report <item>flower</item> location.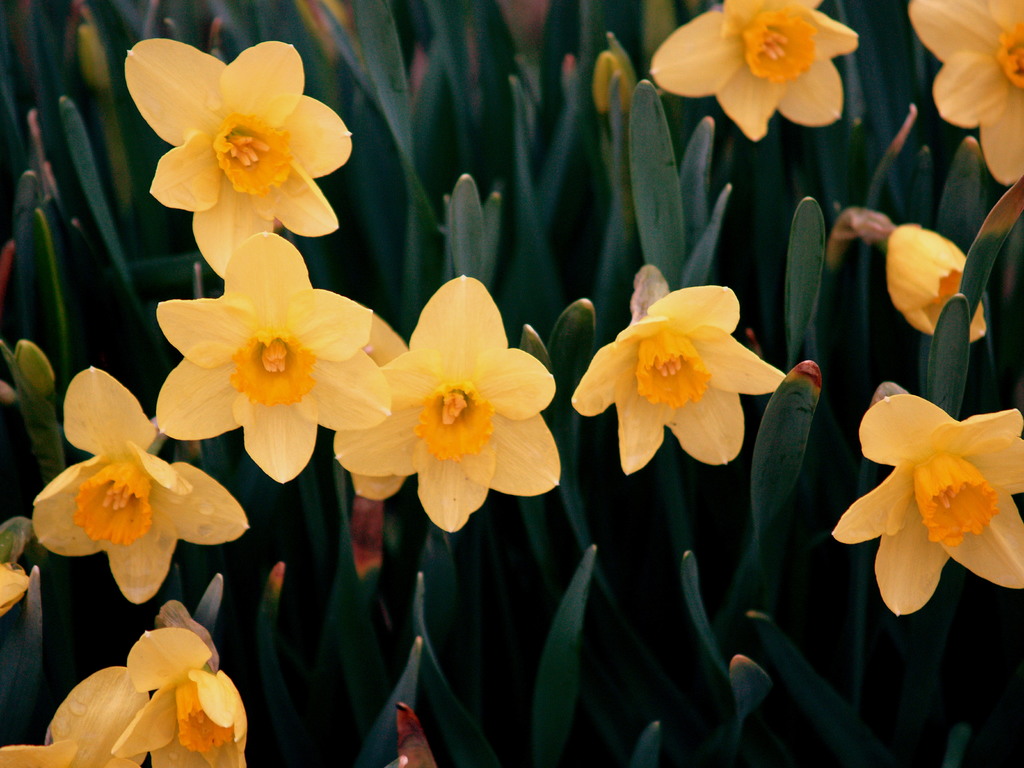
Report: (0,621,250,767).
